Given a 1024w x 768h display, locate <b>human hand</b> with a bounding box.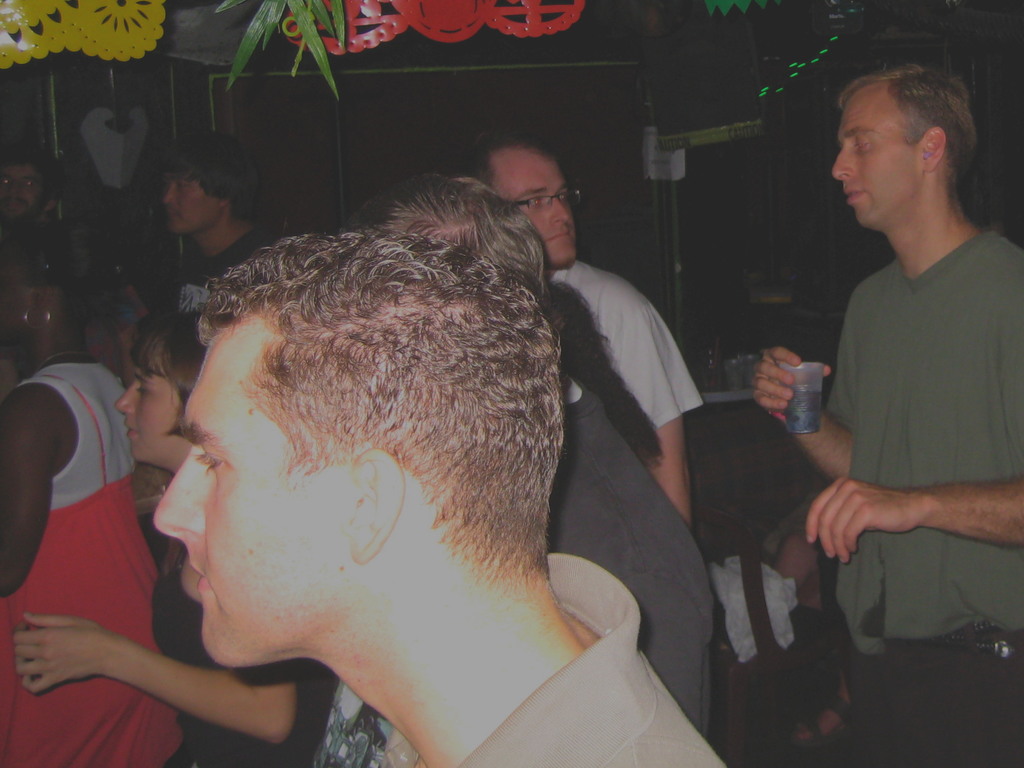
Located: bbox=(13, 610, 117, 699).
